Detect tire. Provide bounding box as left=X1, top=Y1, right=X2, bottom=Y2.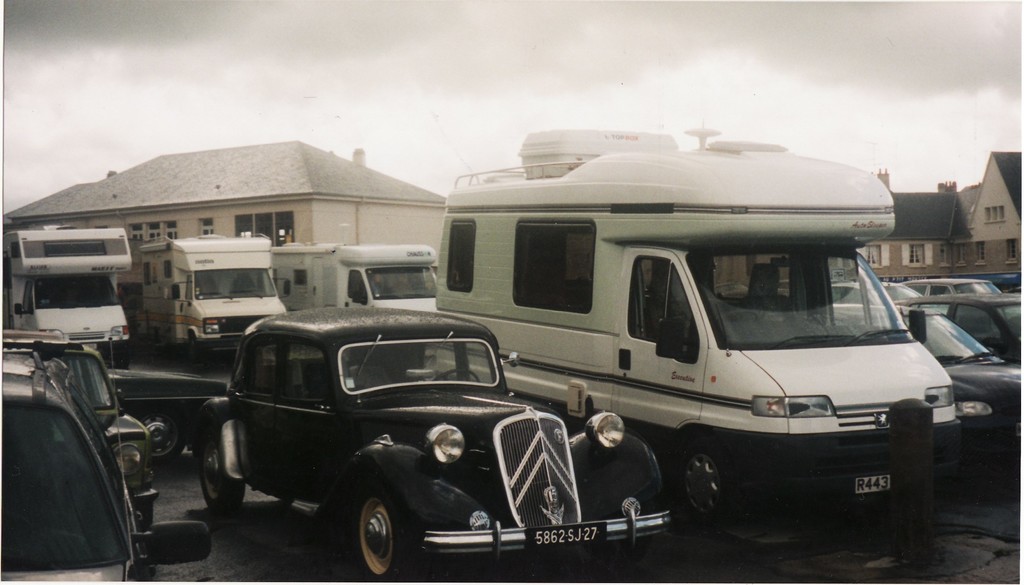
left=666, top=436, right=737, bottom=523.
